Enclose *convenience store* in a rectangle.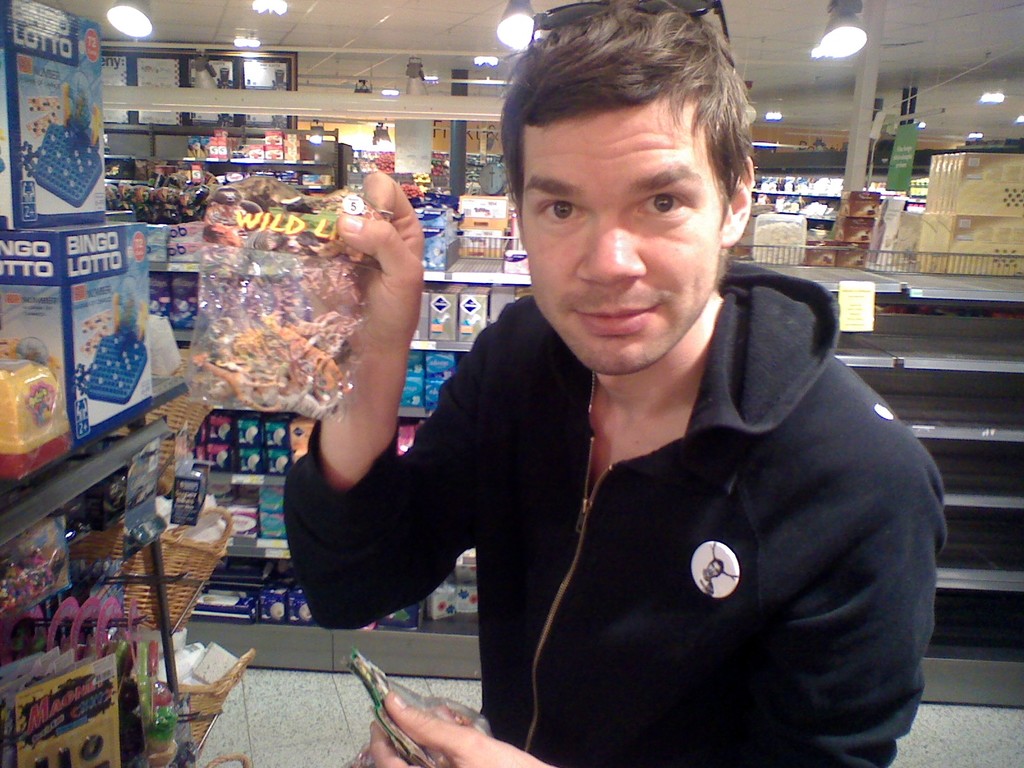
0,0,973,761.
